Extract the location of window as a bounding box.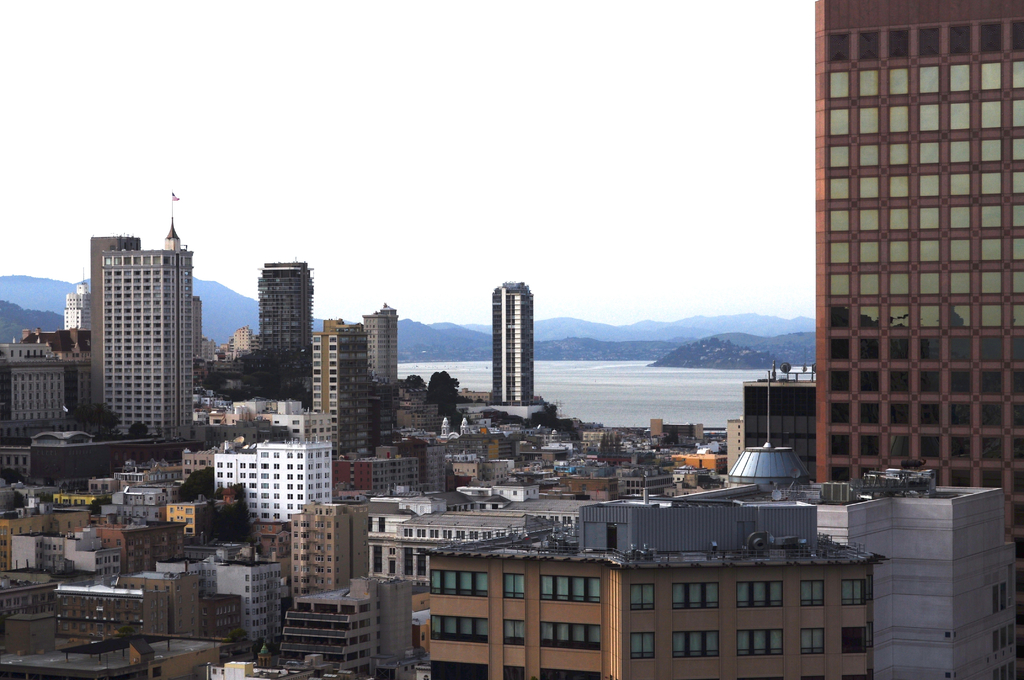
l=426, t=613, r=491, b=645.
